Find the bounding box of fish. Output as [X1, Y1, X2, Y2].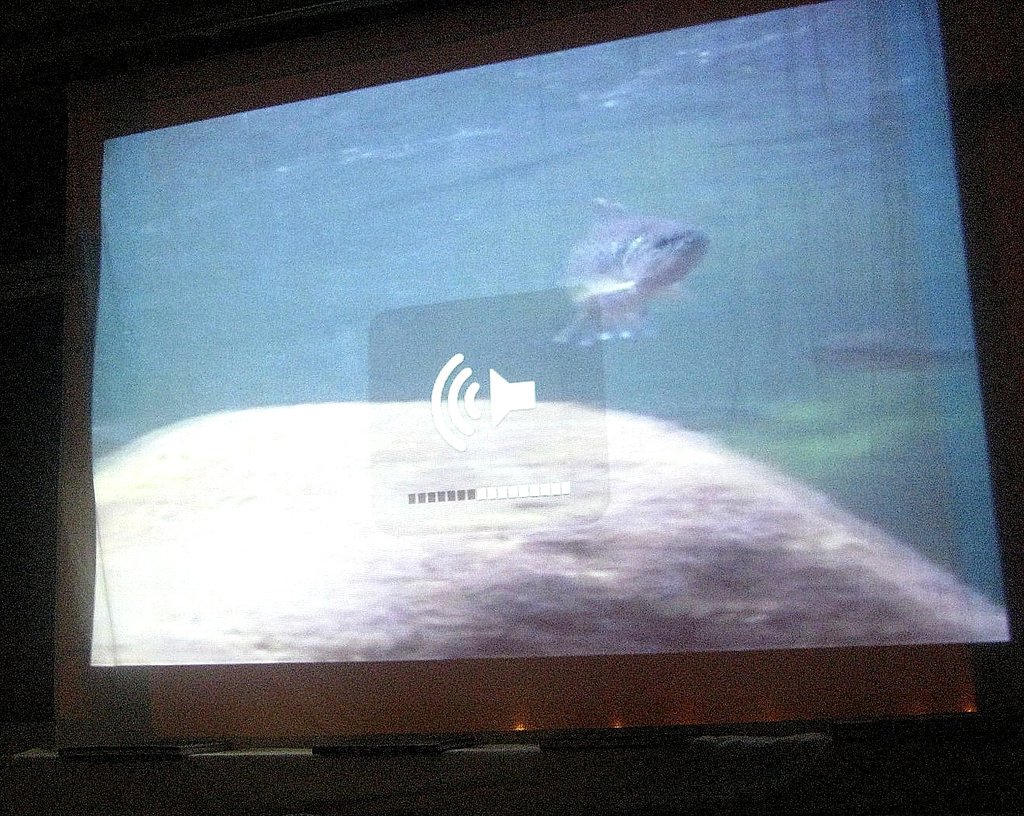
[552, 201, 716, 320].
